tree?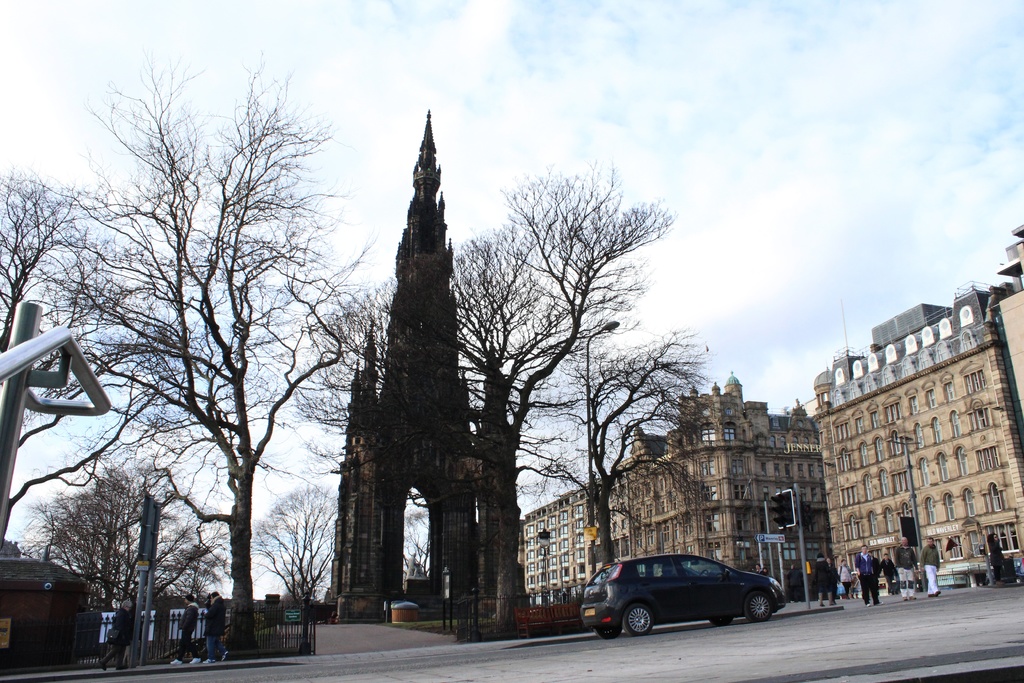
pyautogui.locateOnScreen(52, 40, 346, 679)
